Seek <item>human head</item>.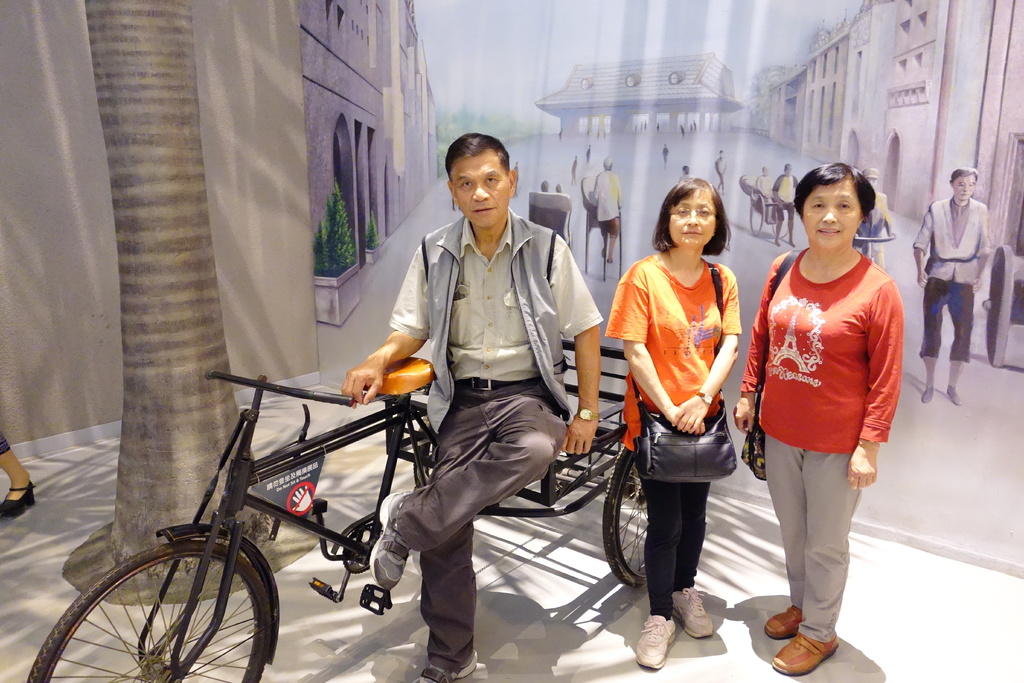
(x1=669, y1=176, x2=721, y2=247).
